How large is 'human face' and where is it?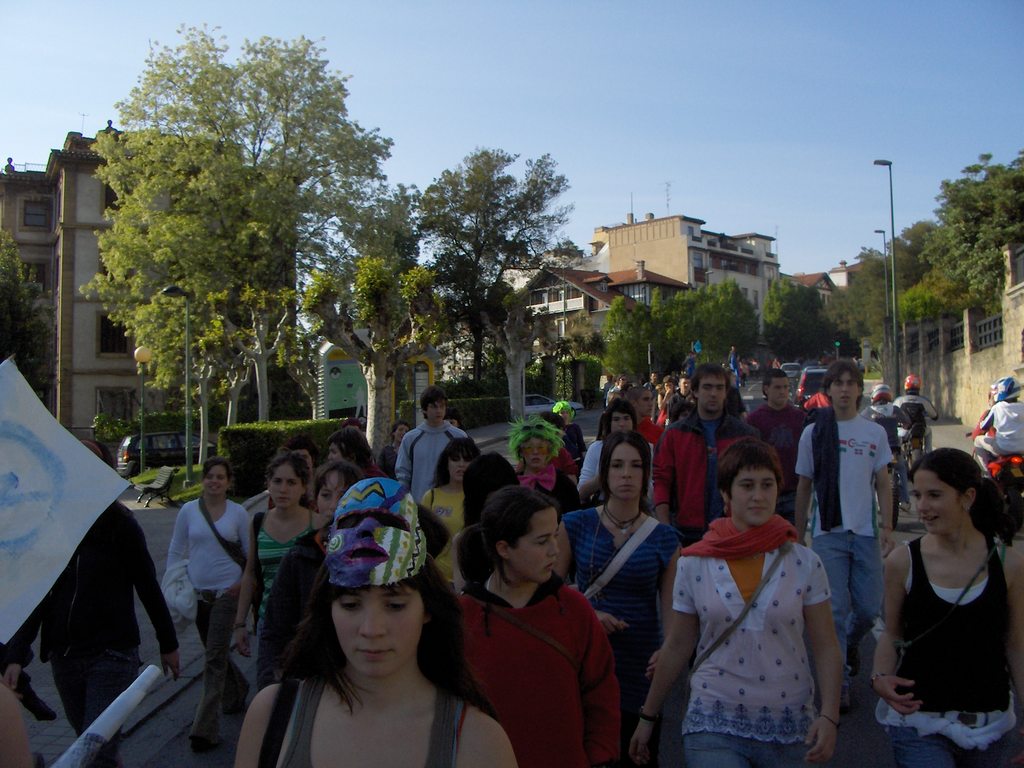
Bounding box: 612:411:633:435.
